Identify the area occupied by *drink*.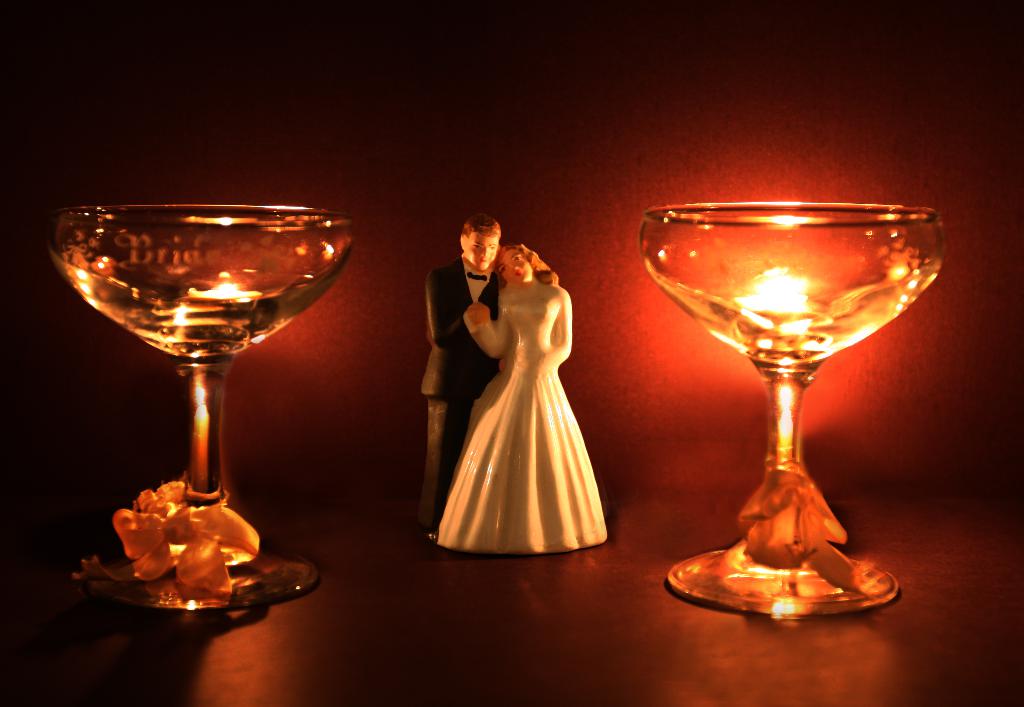
Area: (x1=120, y1=178, x2=368, y2=589).
